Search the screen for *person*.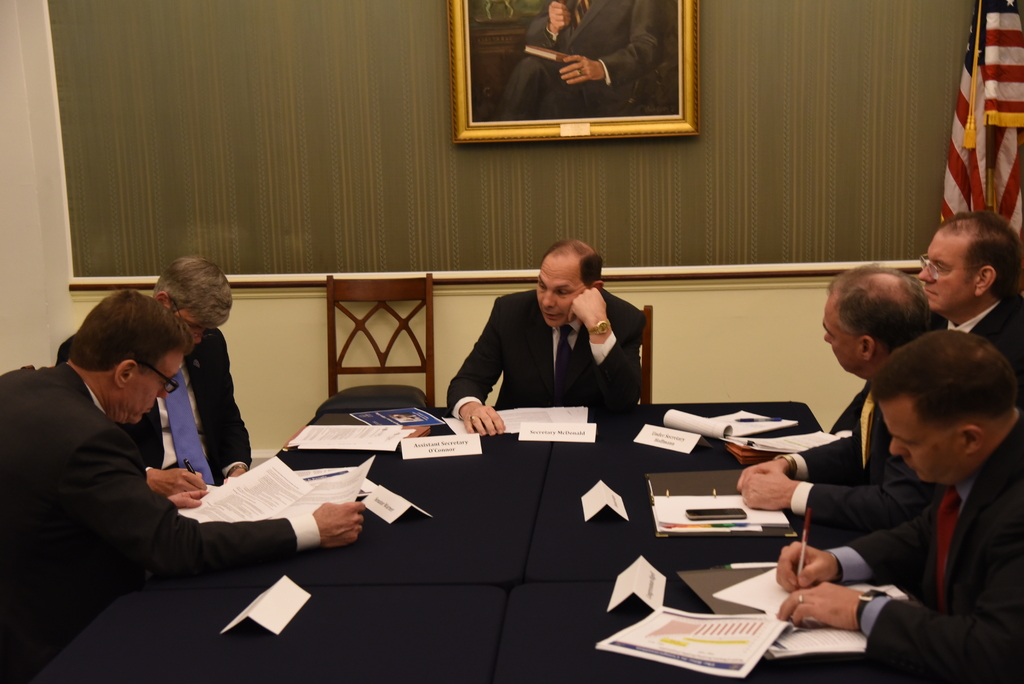
Found at bbox(0, 289, 369, 683).
